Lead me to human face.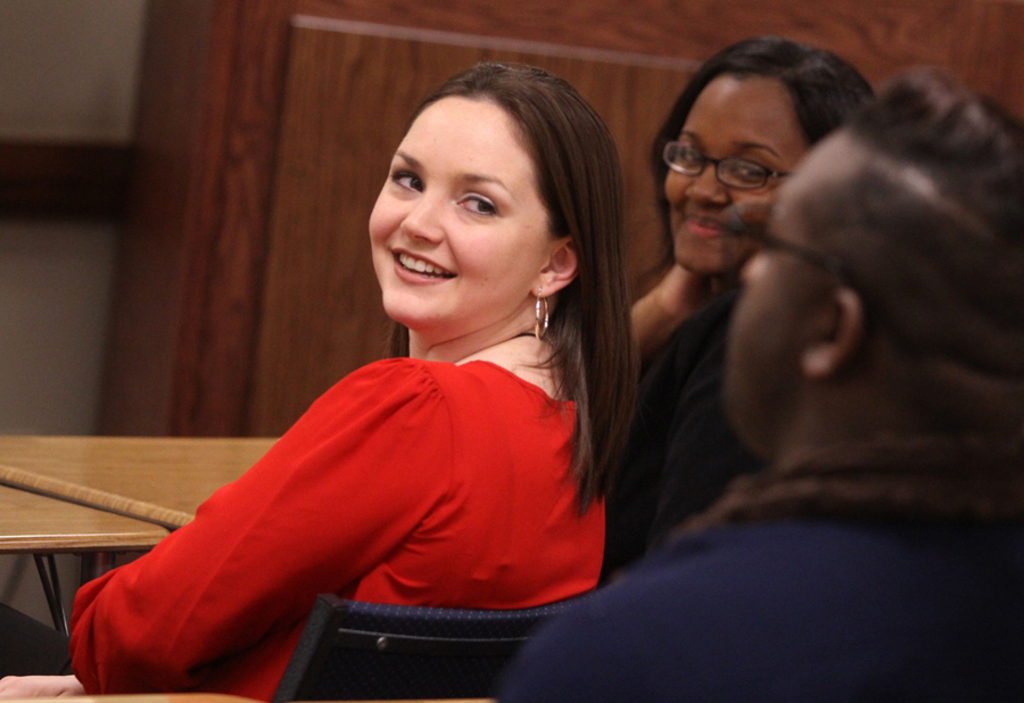
Lead to (x1=663, y1=77, x2=808, y2=270).
